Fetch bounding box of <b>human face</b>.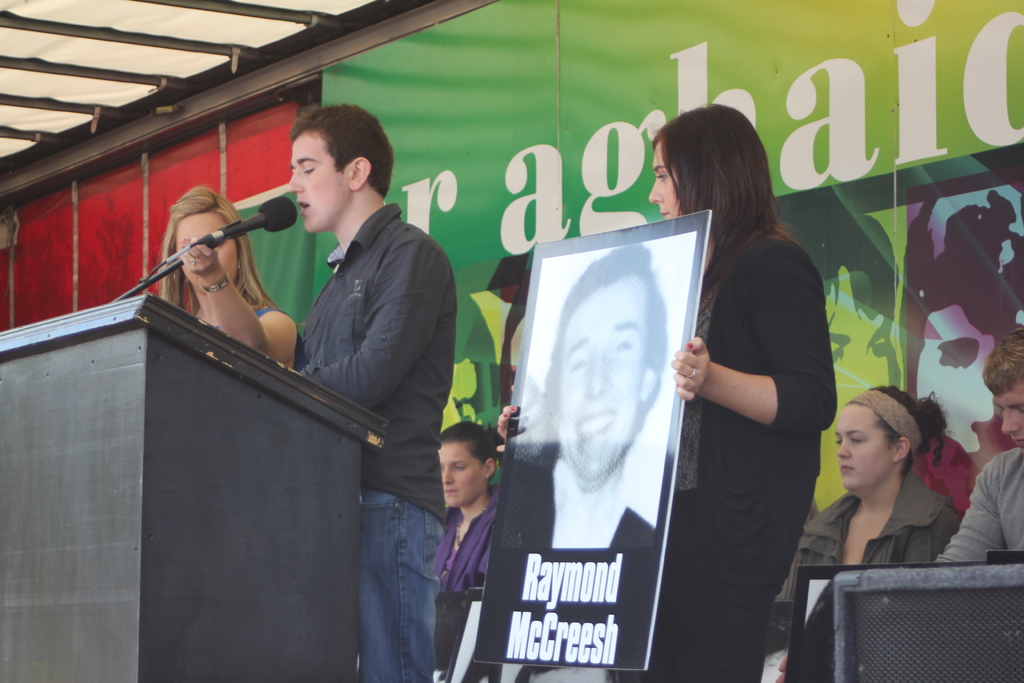
Bbox: bbox=[996, 381, 1023, 440].
